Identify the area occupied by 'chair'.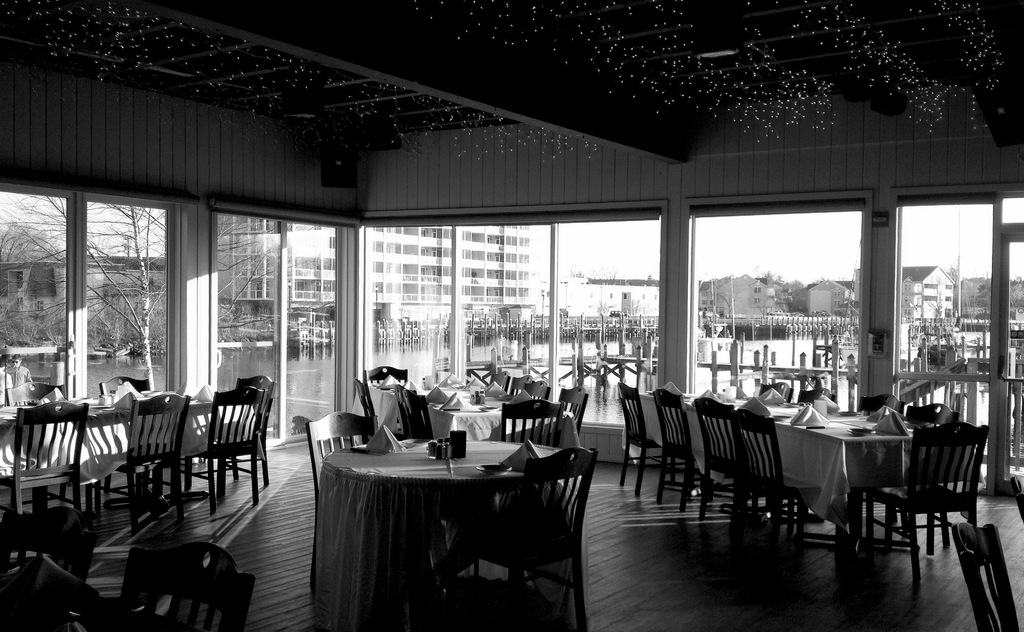
Area: region(163, 387, 259, 520).
